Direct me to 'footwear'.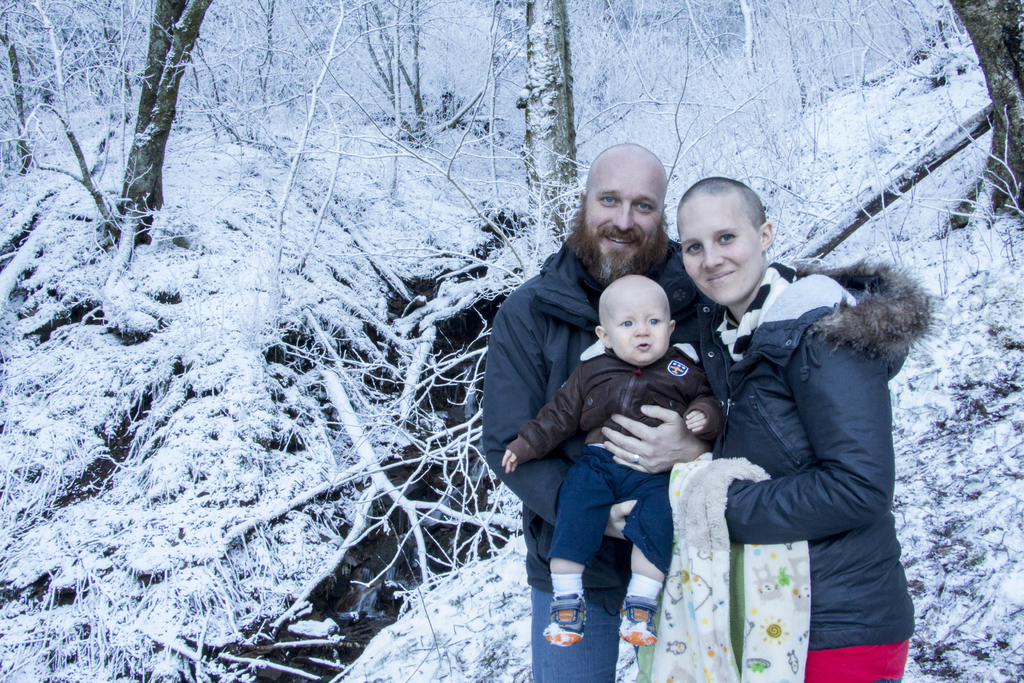
Direction: 552/587/588/645.
